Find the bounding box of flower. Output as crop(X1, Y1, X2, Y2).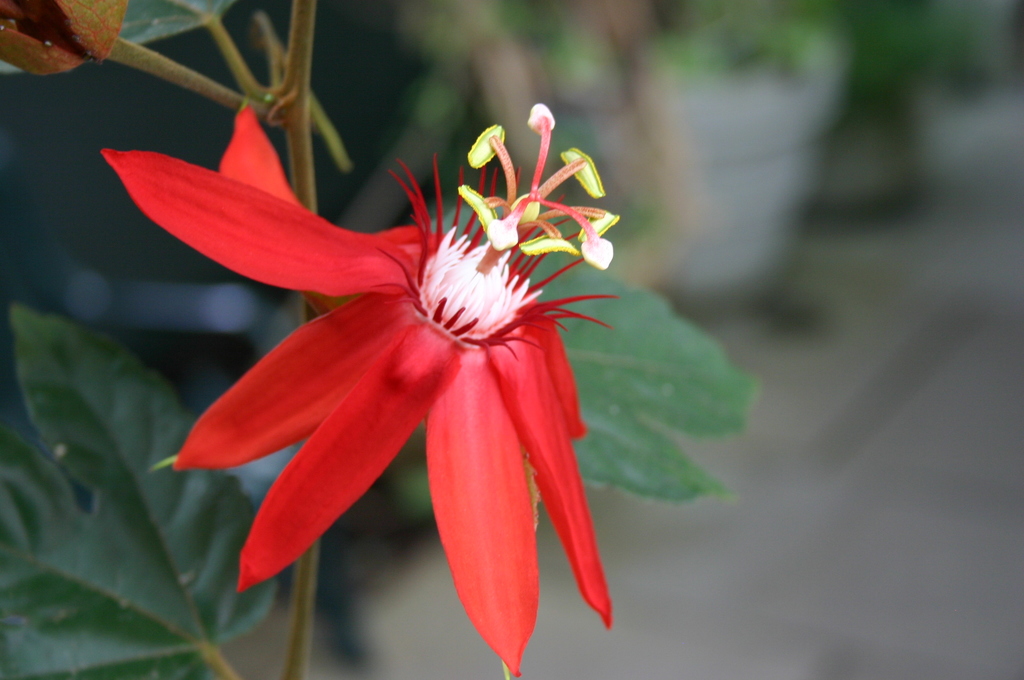
crop(146, 95, 619, 613).
